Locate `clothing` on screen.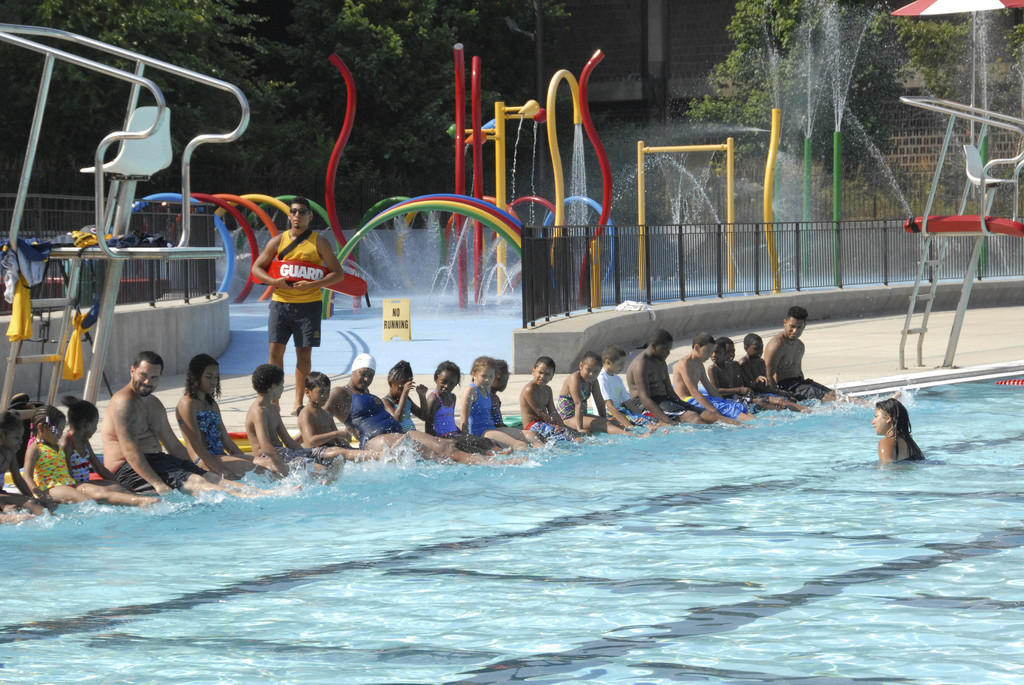
On screen at [x1=26, y1=428, x2=72, y2=505].
